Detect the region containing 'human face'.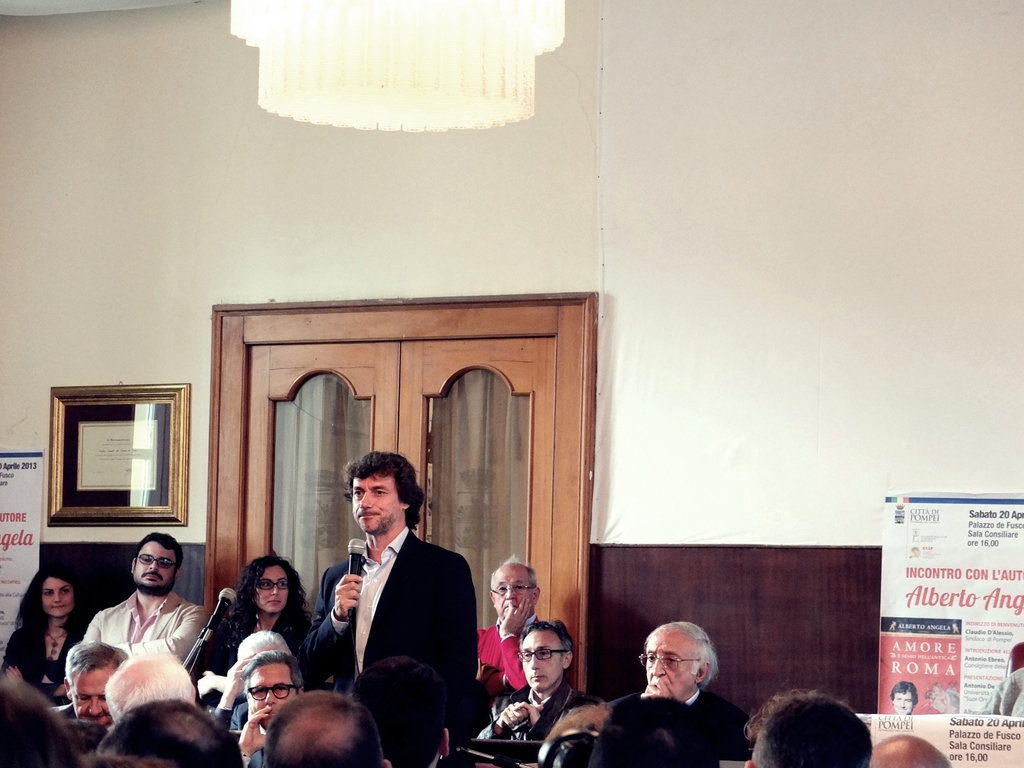
pyautogui.locateOnScreen(893, 692, 913, 714).
